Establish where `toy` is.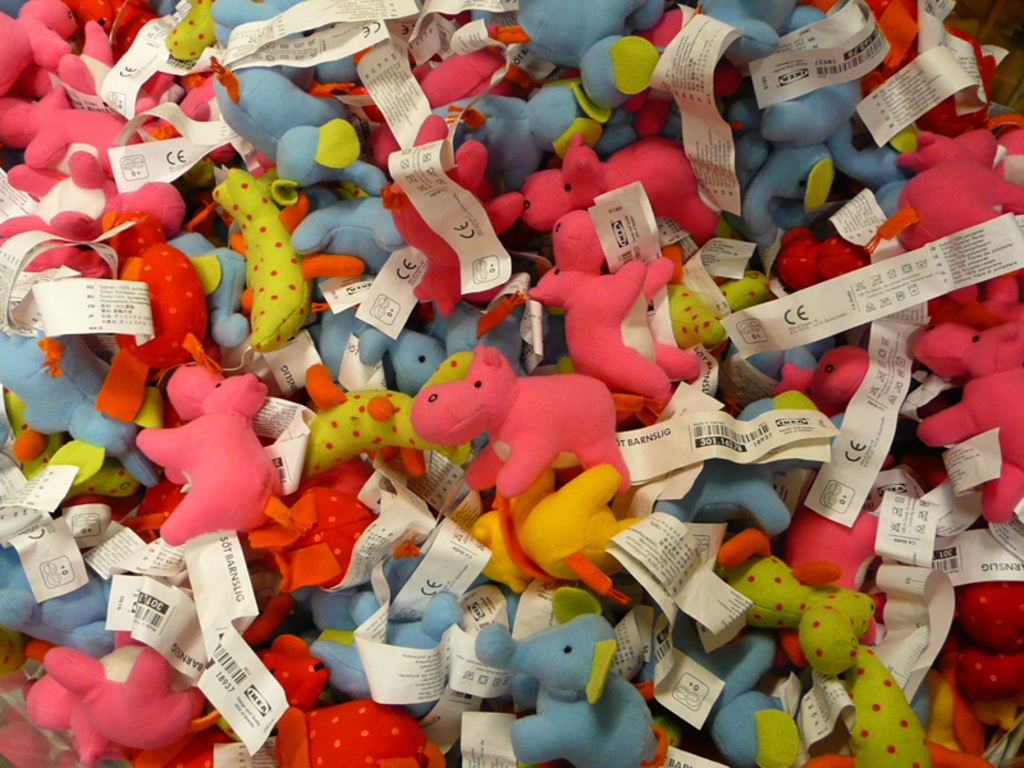
Established at <region>397, 584, 541, 698</region>.
